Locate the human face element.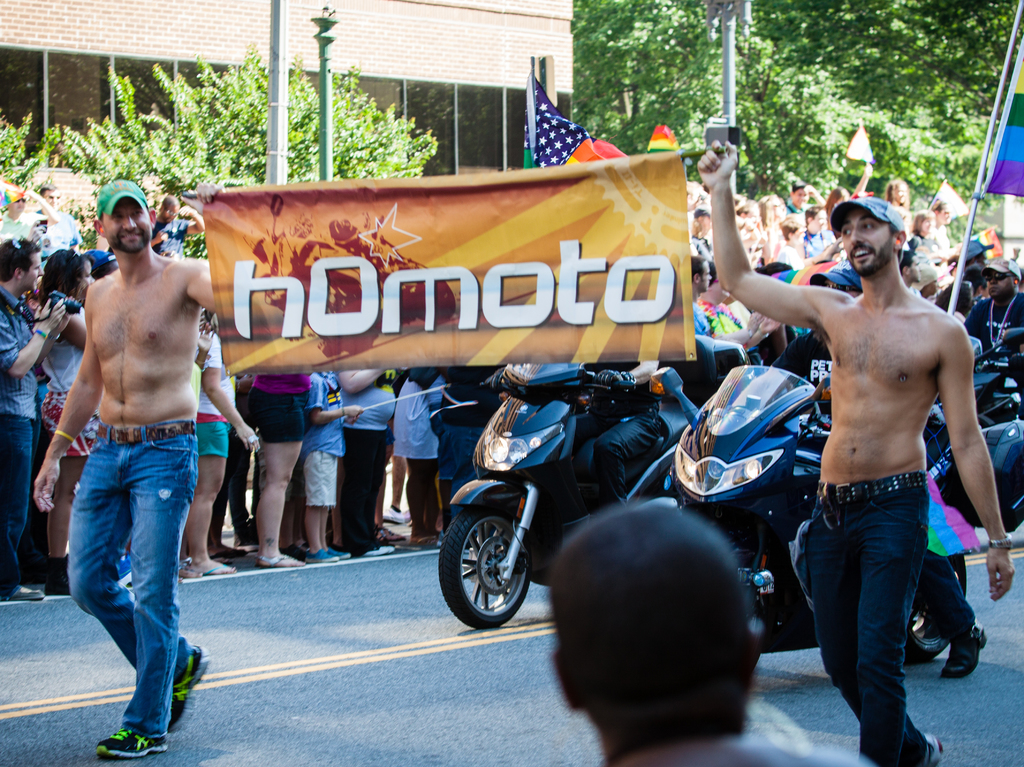
Element bbox: 23:253:44:295.
